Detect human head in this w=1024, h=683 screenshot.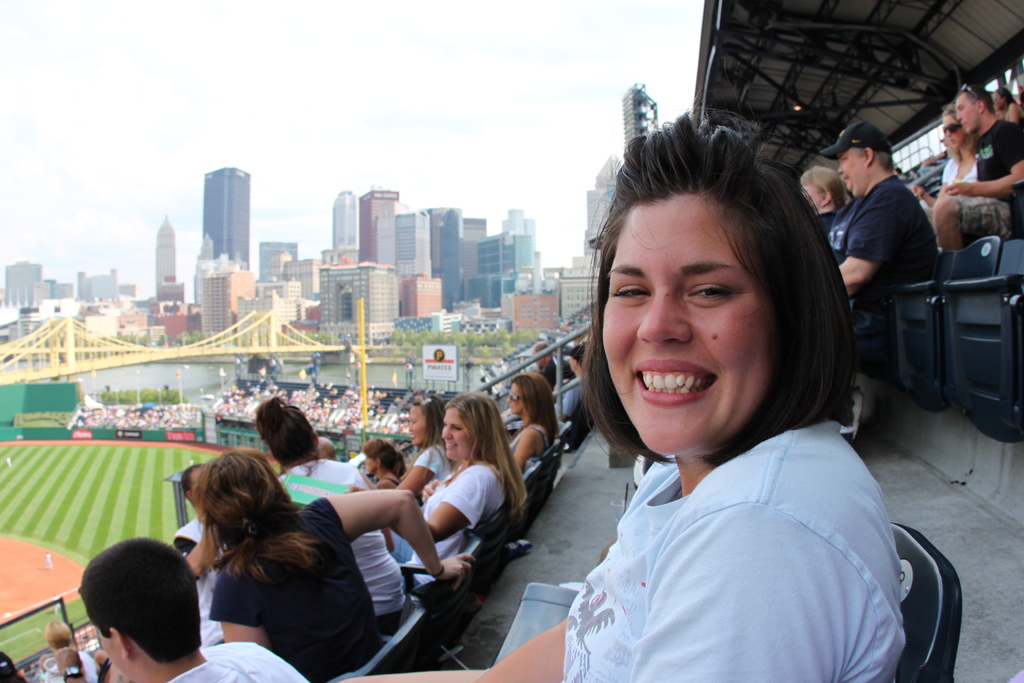
Detection: crop(995, 86, 1015, 112).
